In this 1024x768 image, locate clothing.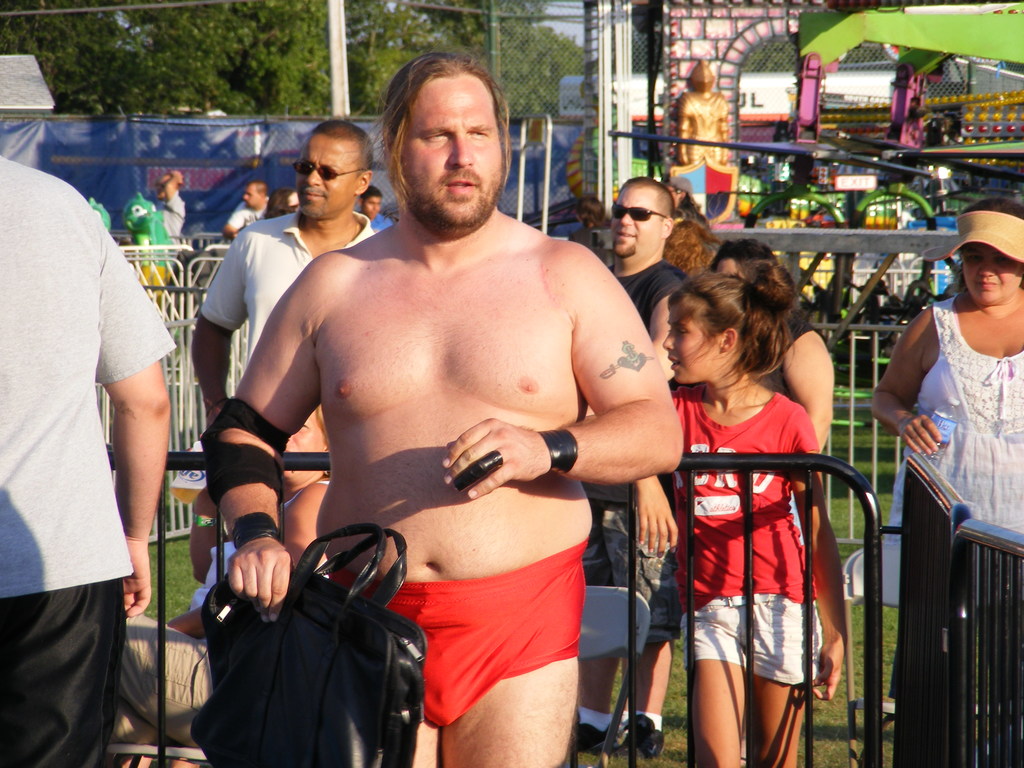
Bounding box: 587,507,674,642.
